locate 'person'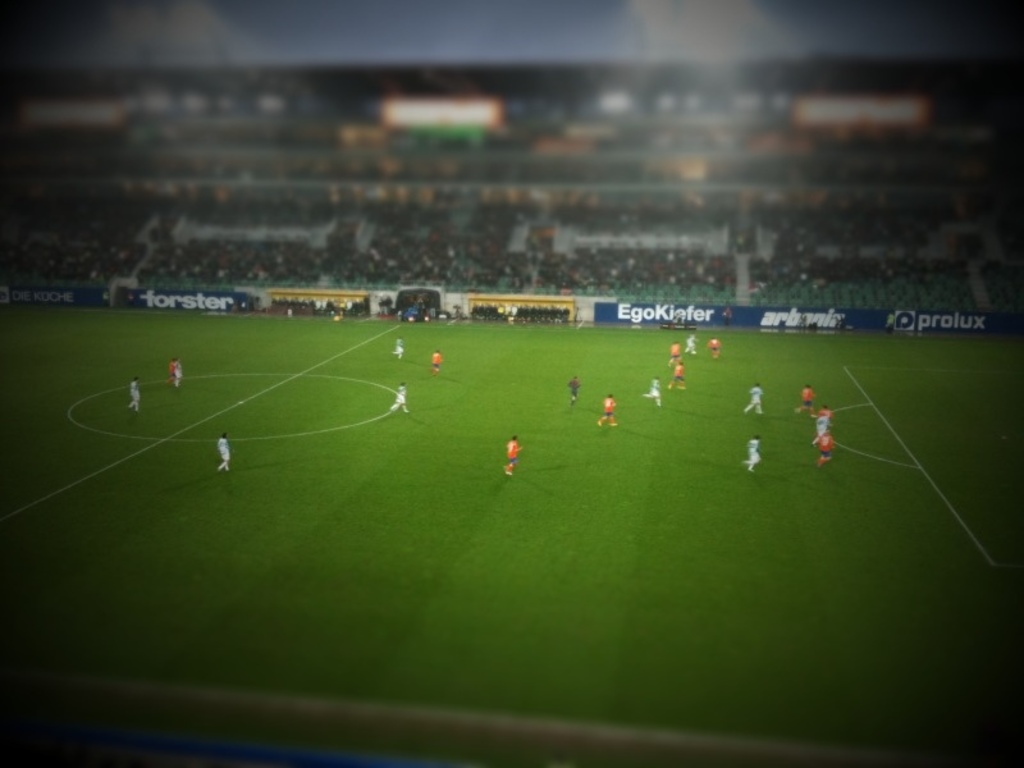
box=[216, 433, 232, 471]
